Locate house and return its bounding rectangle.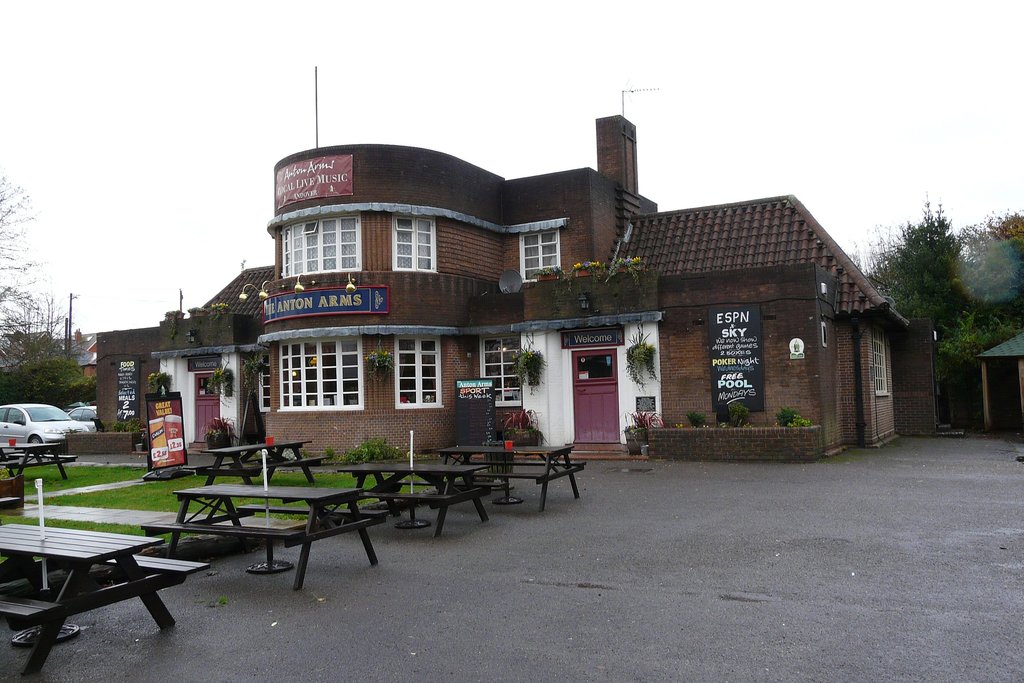
rect(61, 113, 940, 457).
